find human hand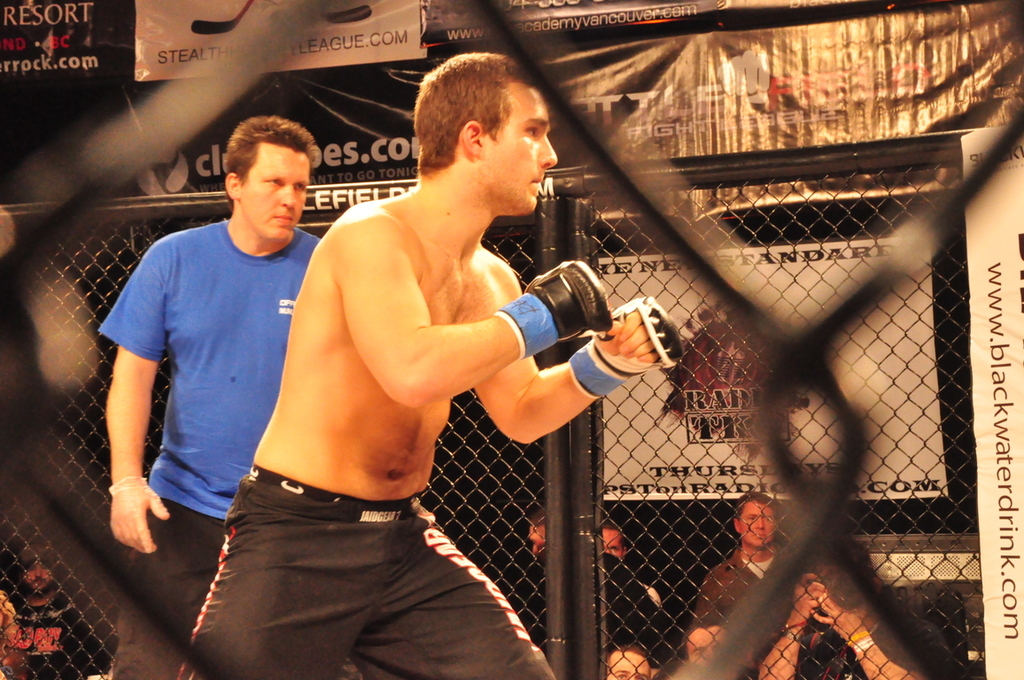
[left=796, top=587, right=824, bottom=629]
